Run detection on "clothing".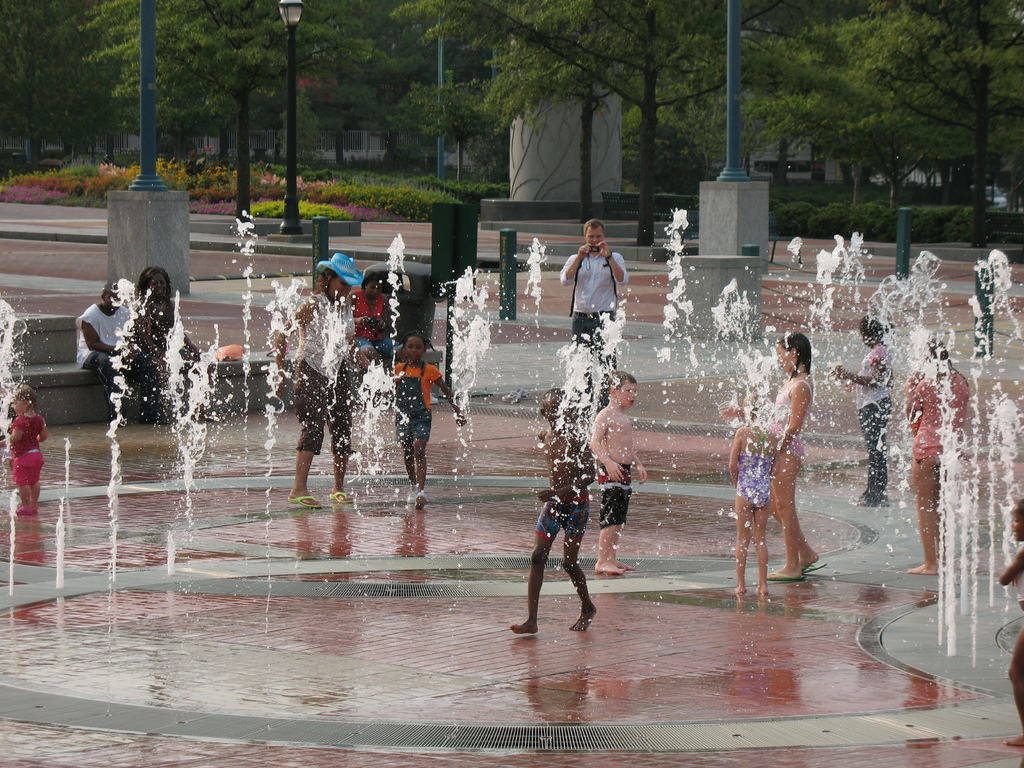
Result: box(287, 294, 364, 463).
